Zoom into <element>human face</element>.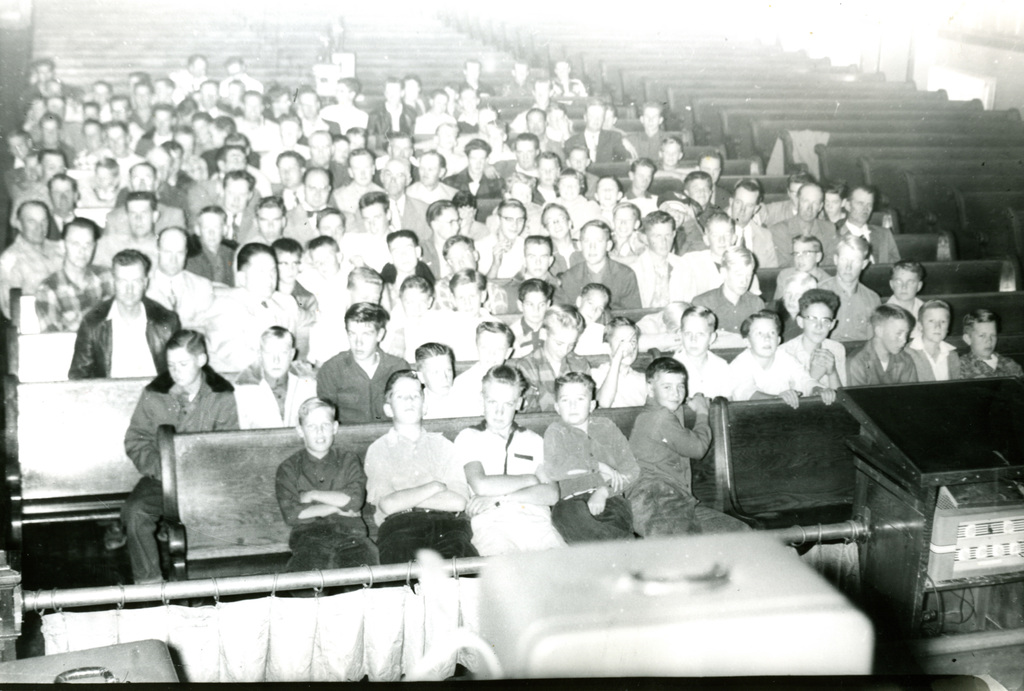
Zoom target: (x1=727, y1=188, x2=758, y2=225).
